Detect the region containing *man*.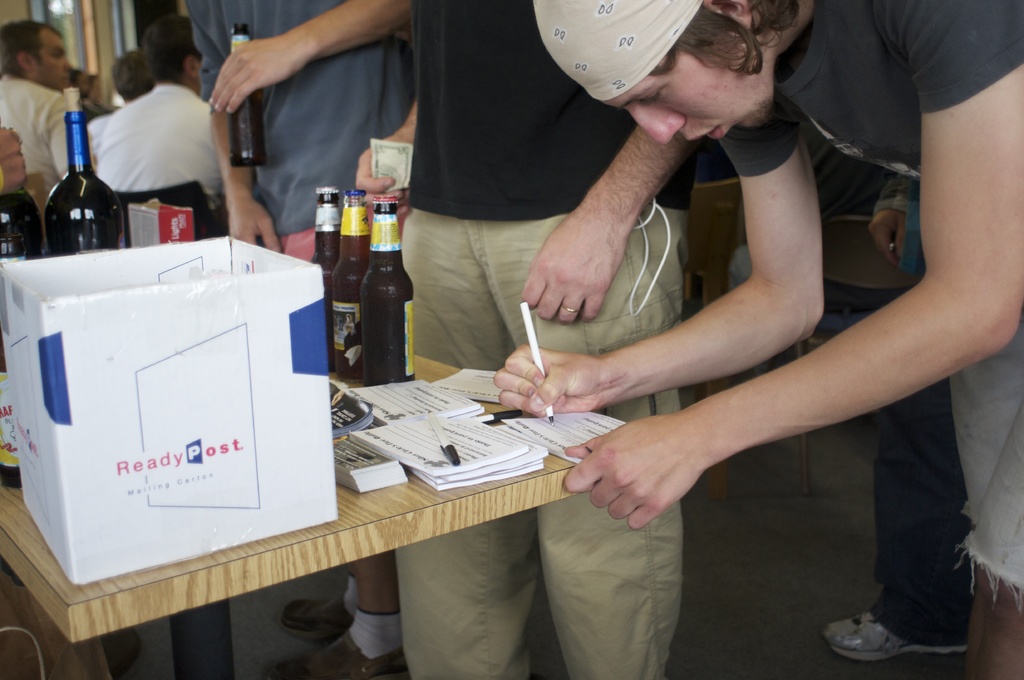
box(354, 0, 696, 679).
